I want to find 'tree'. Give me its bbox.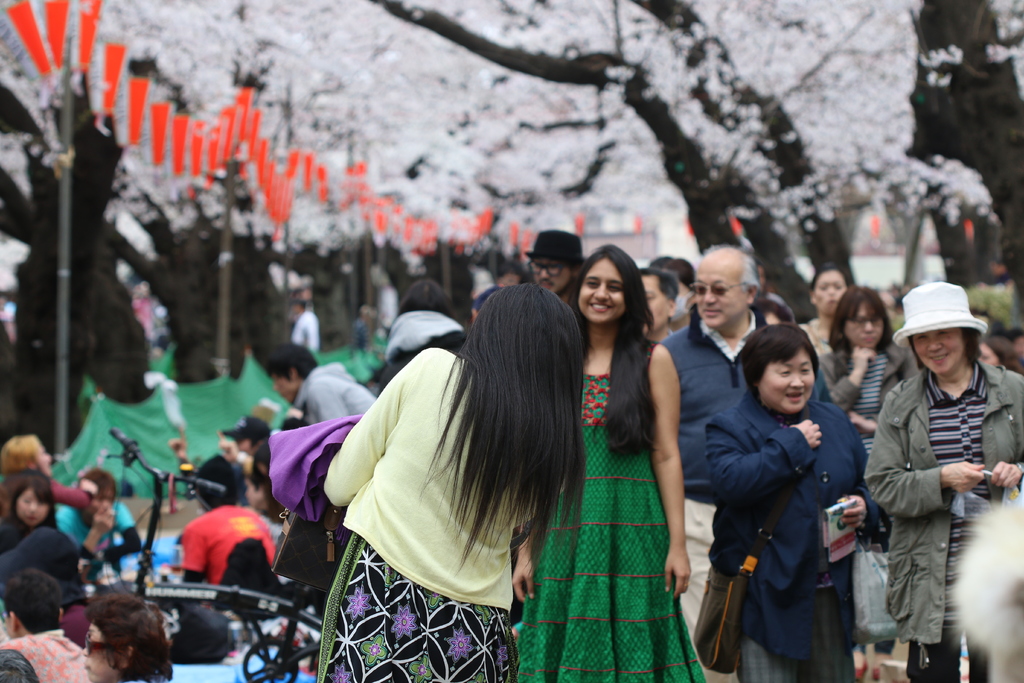
left=1, top=0, right=1023, bottom=345.
